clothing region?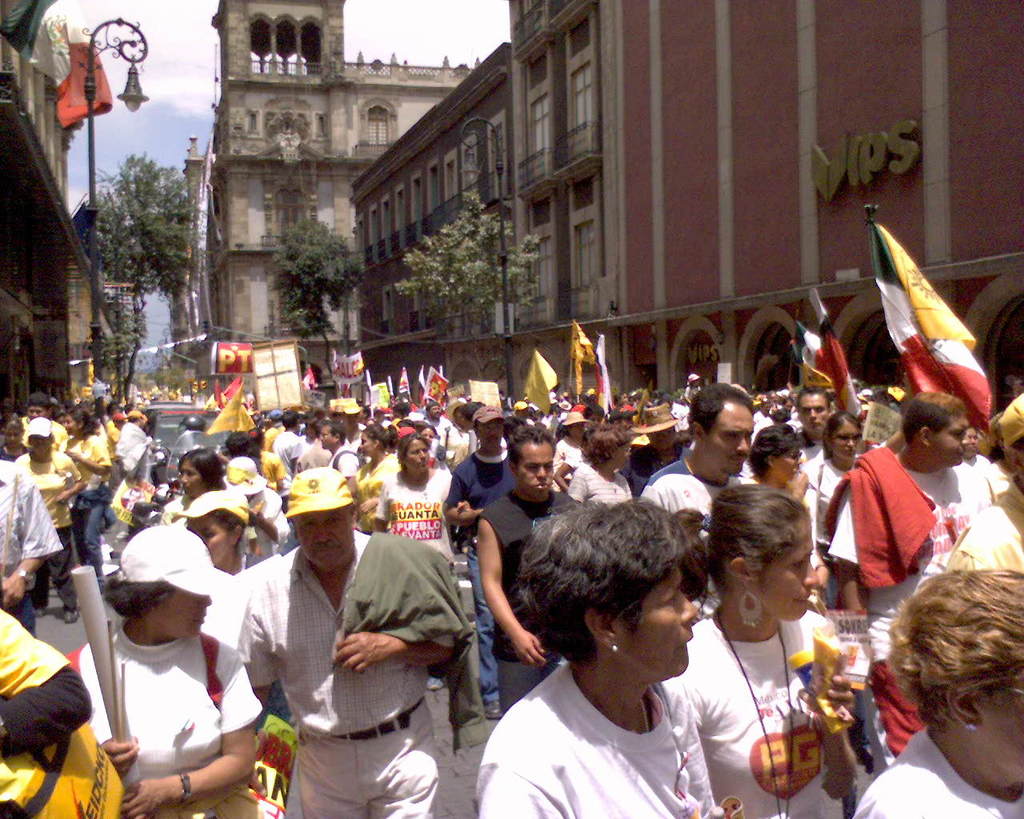
crop(641, 457, 770, 545)
